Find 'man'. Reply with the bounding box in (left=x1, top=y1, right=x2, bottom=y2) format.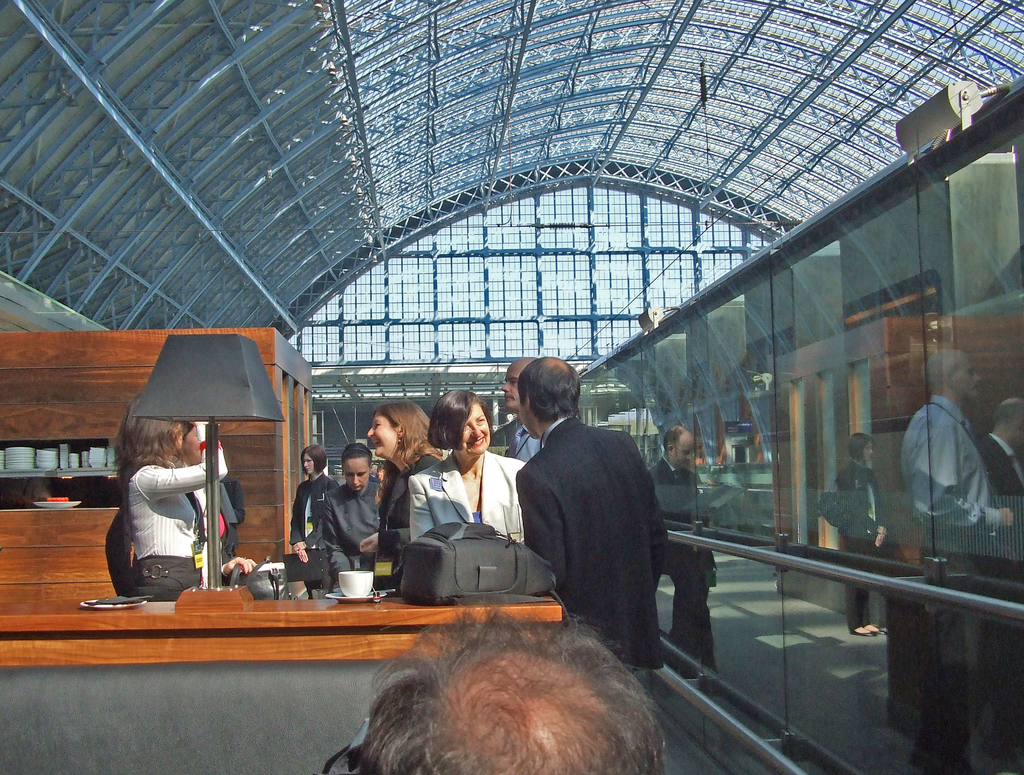
(left=322, top=442, right=387, bottom=589).
